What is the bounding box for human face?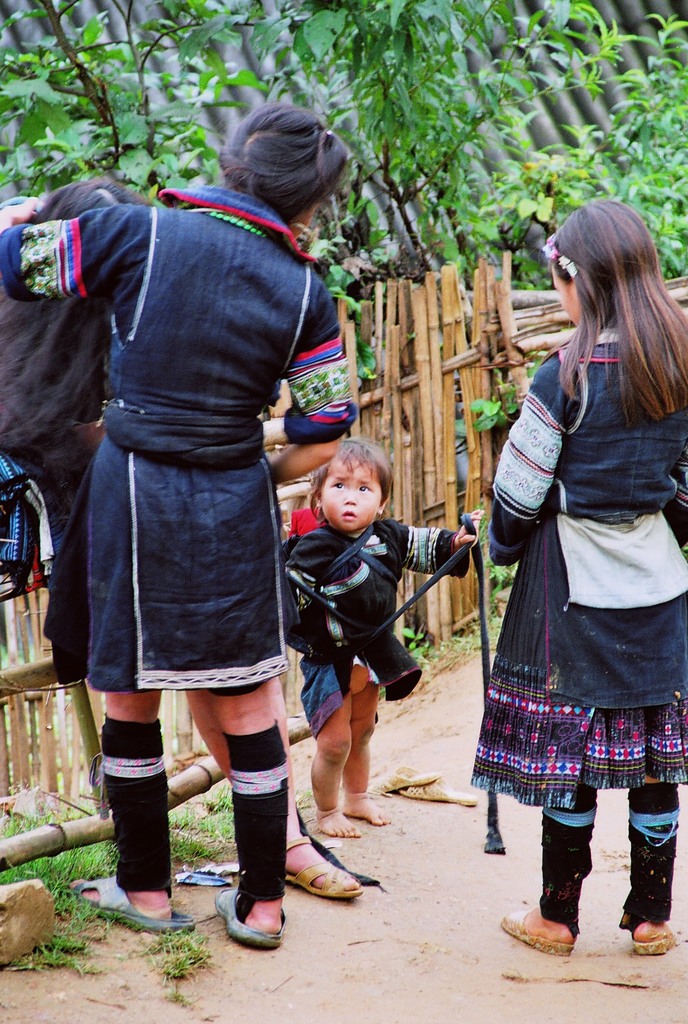
BBox(553, 265, 578, 319).
